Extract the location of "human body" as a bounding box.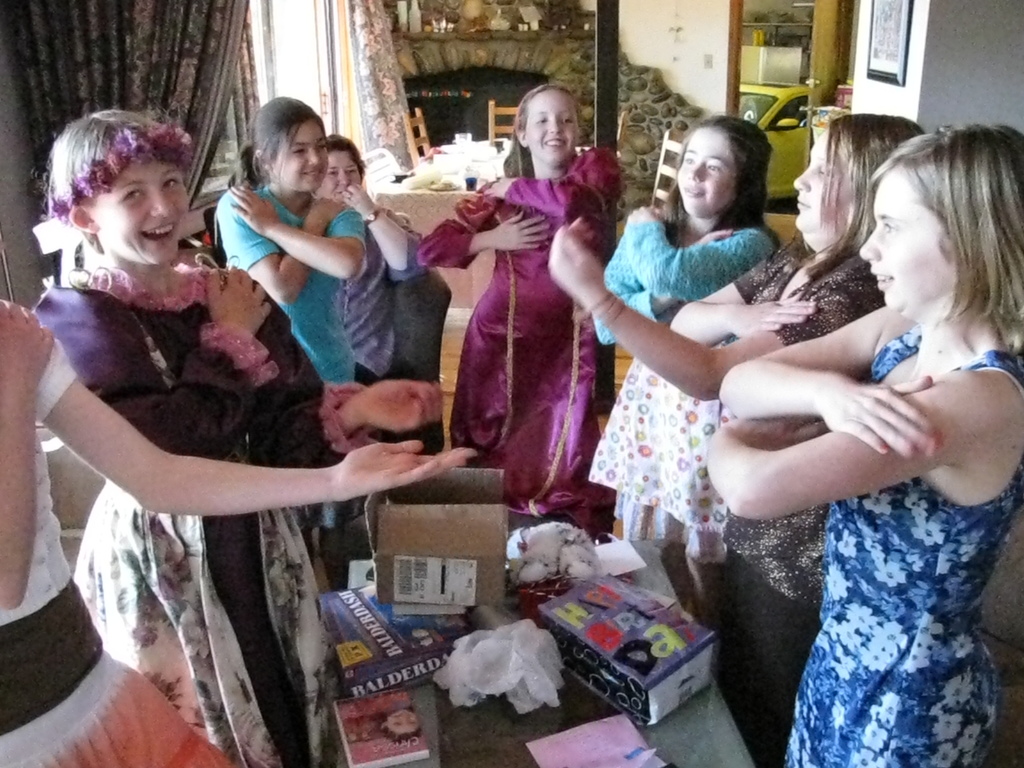
x1=209 y1=182 x2=361 y2=378.
